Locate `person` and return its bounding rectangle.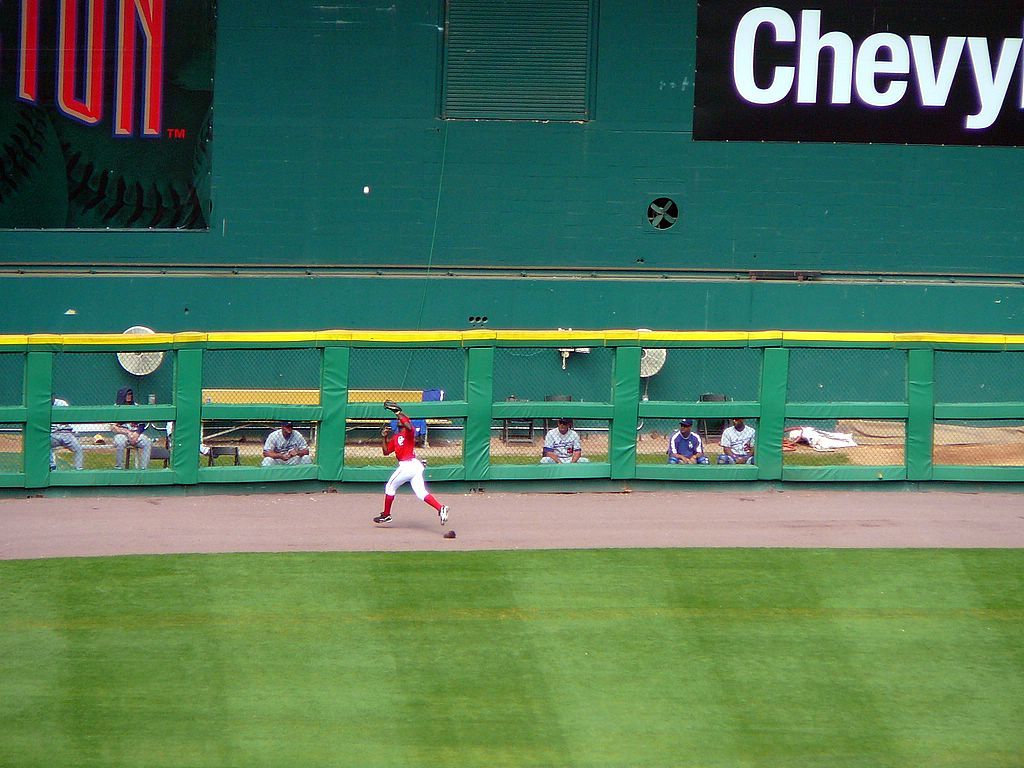
719,416,754,464.
